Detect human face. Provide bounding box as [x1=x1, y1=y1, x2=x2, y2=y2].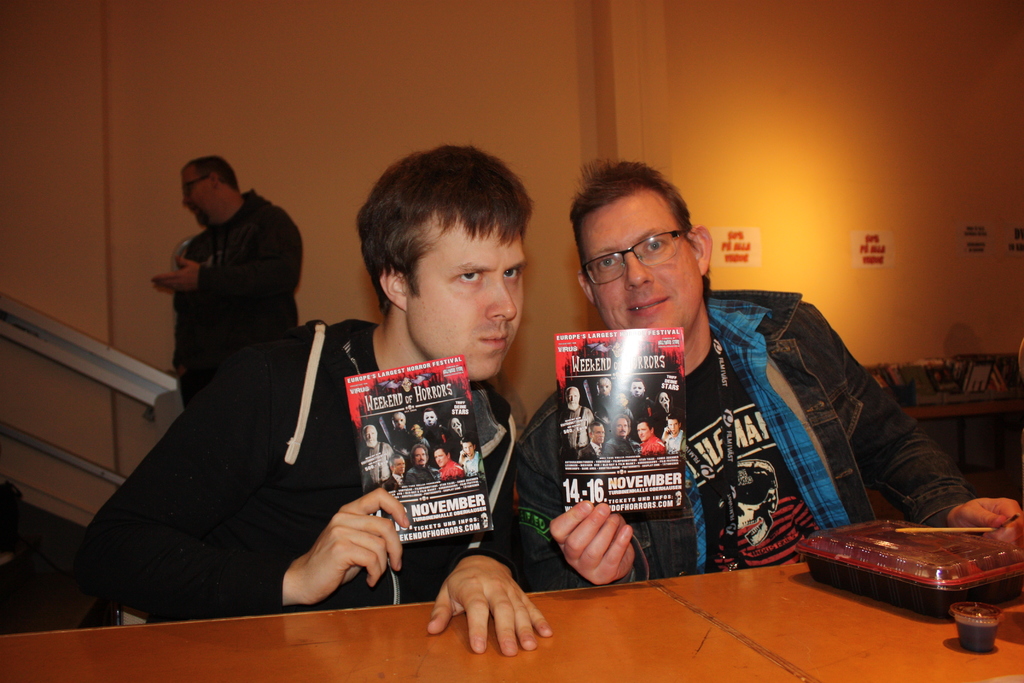
[x1=404, y1=208, x2=527, y2=381].
